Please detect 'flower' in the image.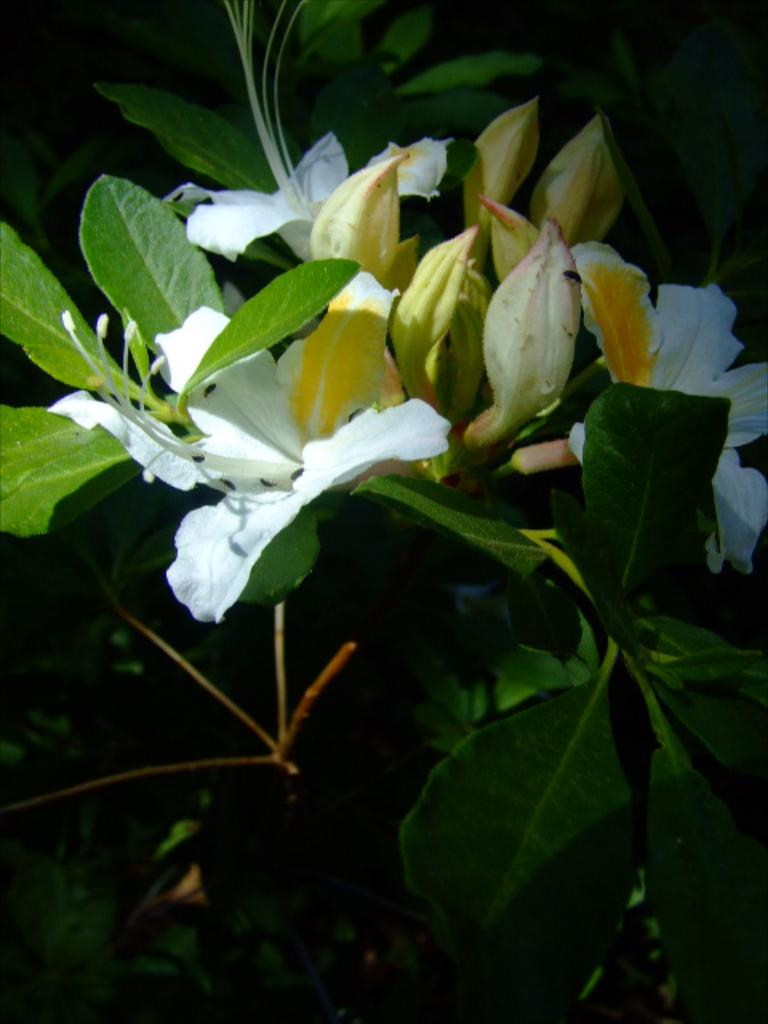
(566,240,766,570).
